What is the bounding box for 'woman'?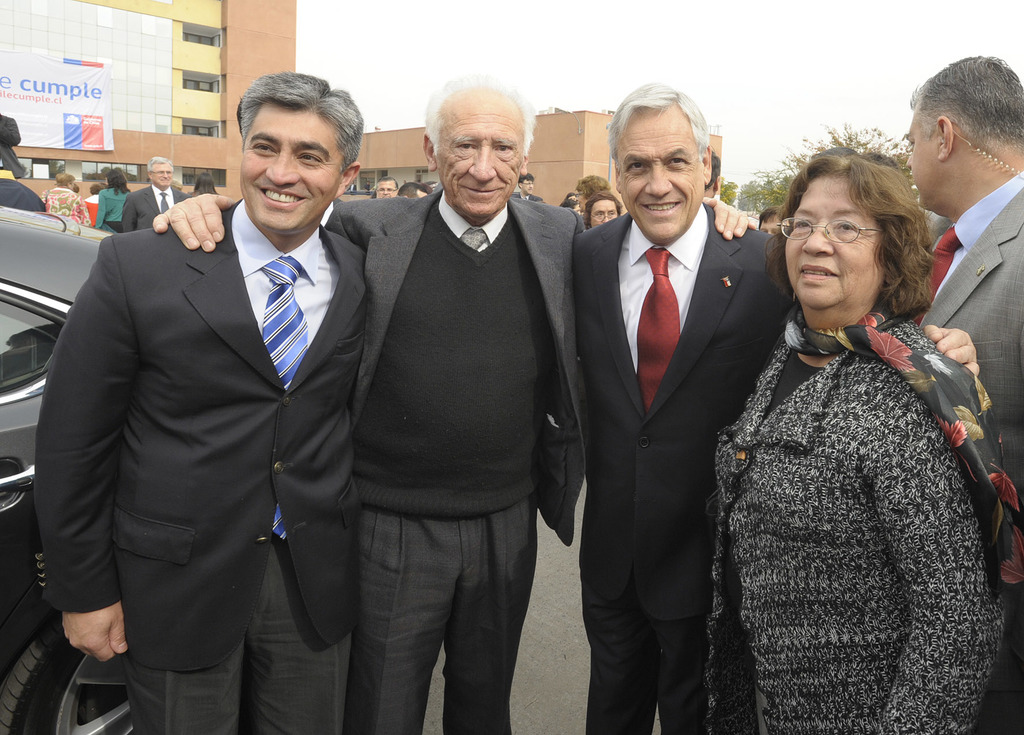
(573,172,612,210).
